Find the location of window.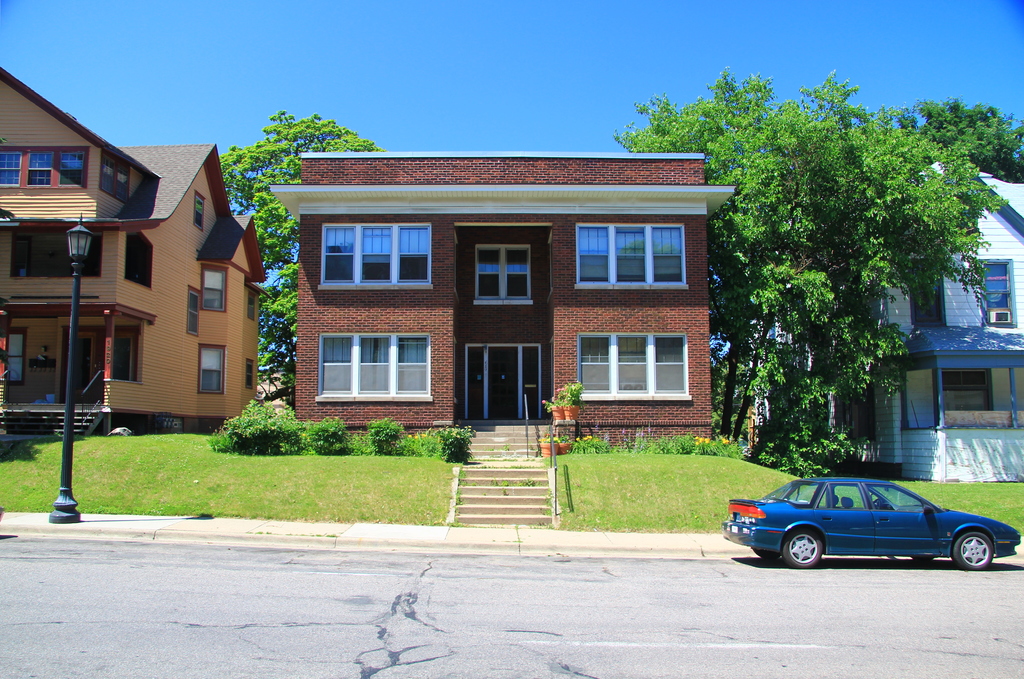
Location: left=330, top=320, right=434, bottom=397.
